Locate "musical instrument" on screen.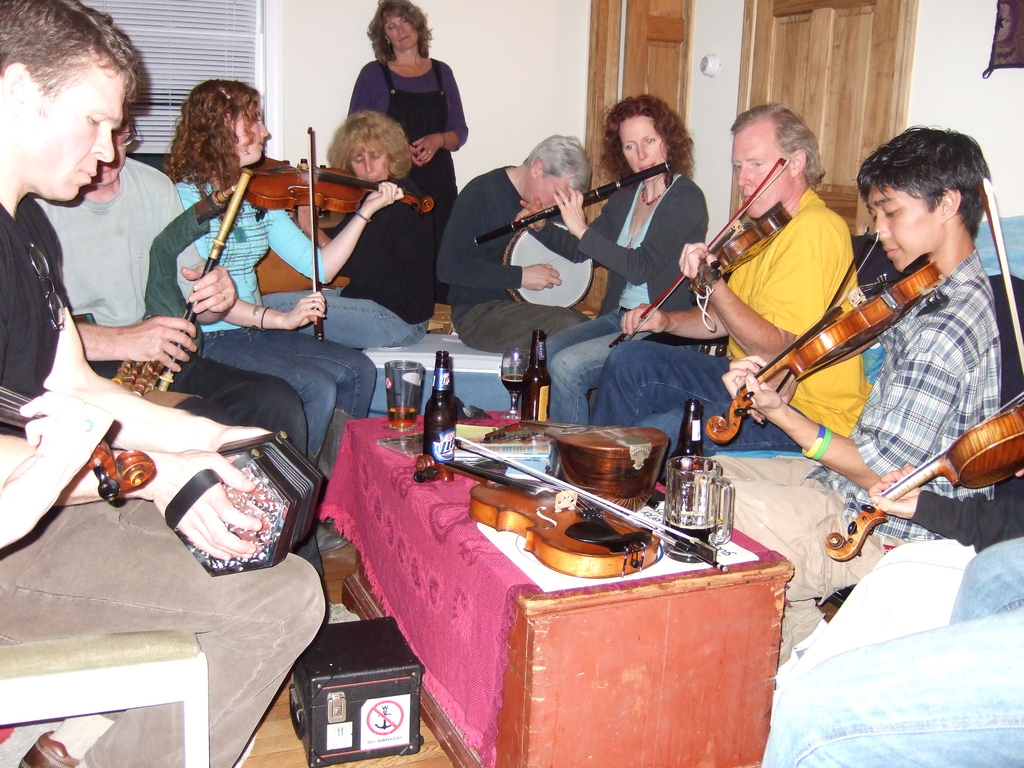
On screen at l=485, t=412, r=670, b=513.
